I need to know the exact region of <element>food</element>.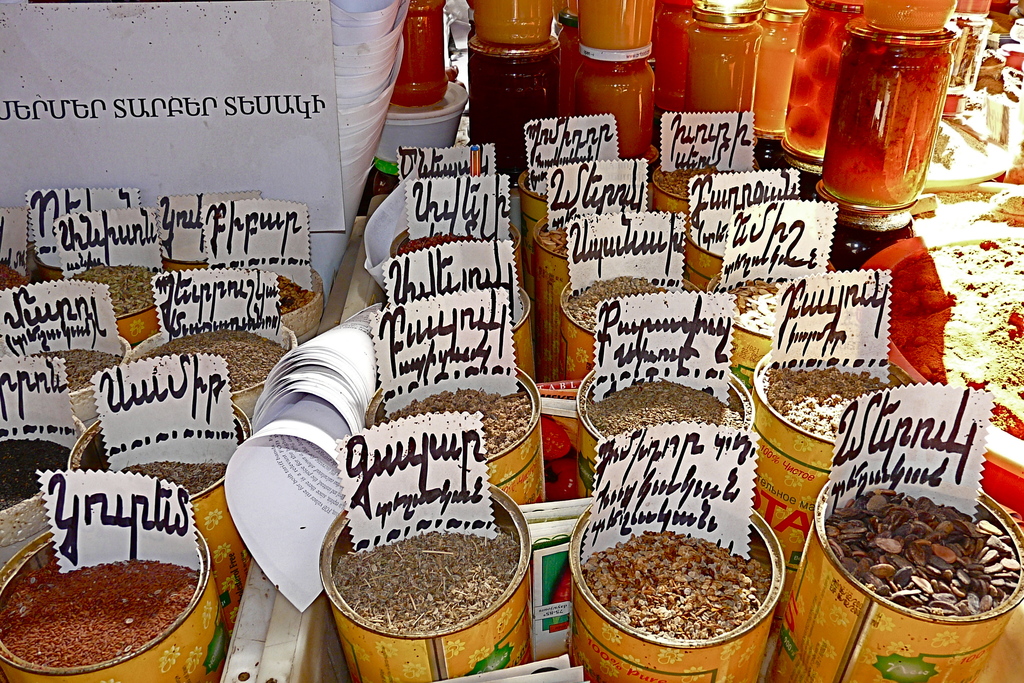
Region: (x1=396, y1=231, x2=460, y2=254).
